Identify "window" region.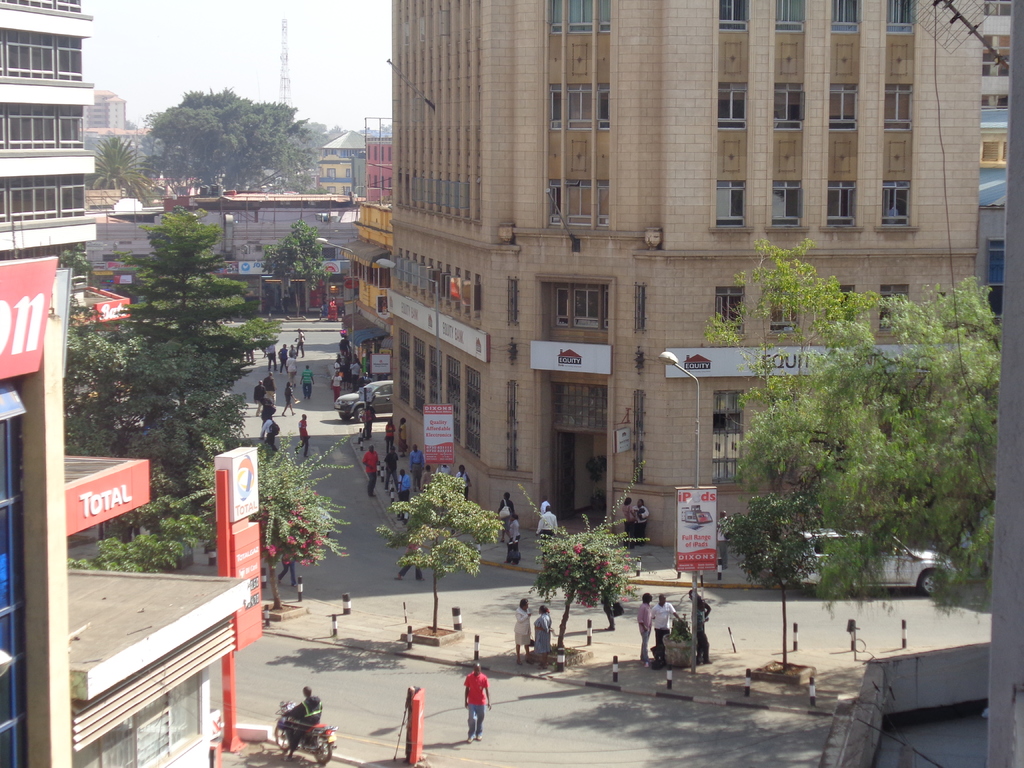
Region: x1=776, y1=84, x2=808, y2=129.
